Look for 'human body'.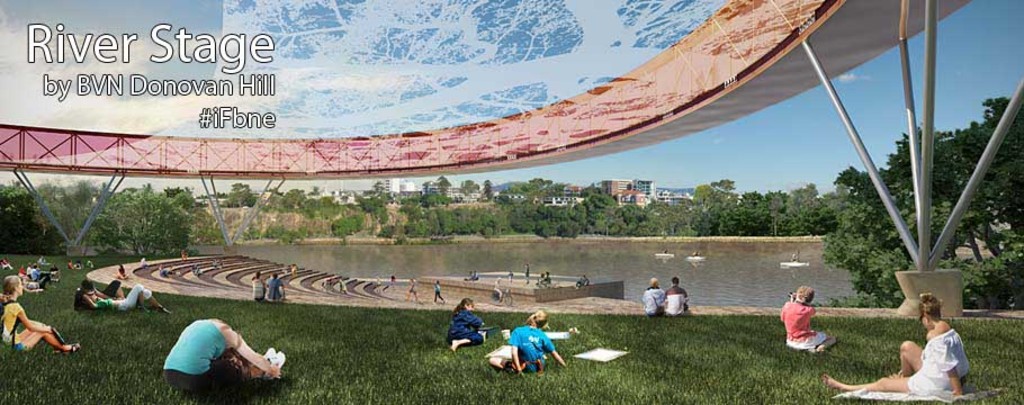
Found: BBox(576, 277, 587, 285).
